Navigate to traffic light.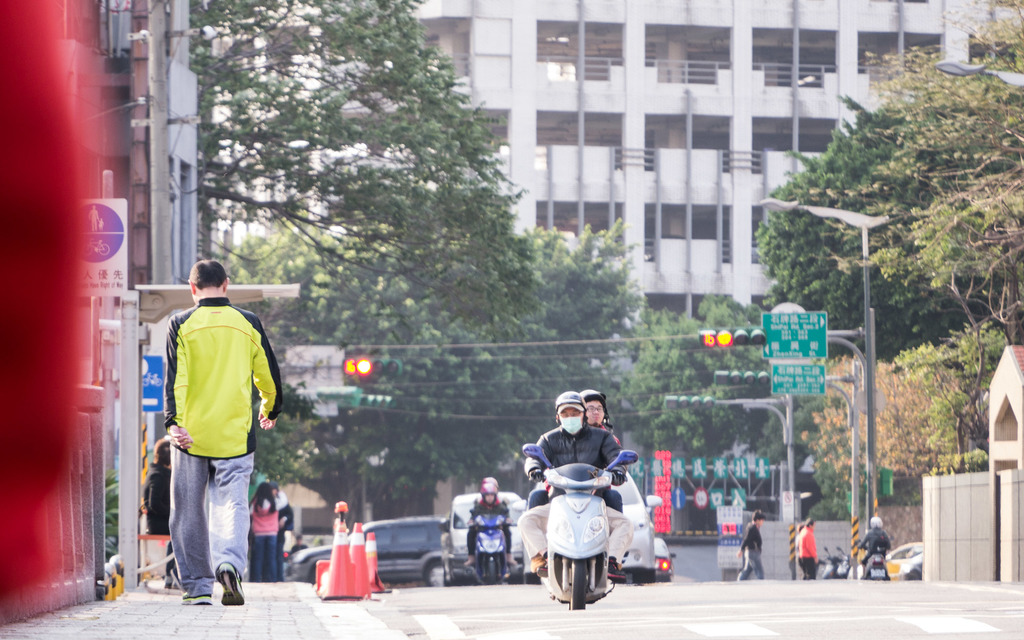
Navigation target: x1=715 y1=369 x2=770 y2=387.
